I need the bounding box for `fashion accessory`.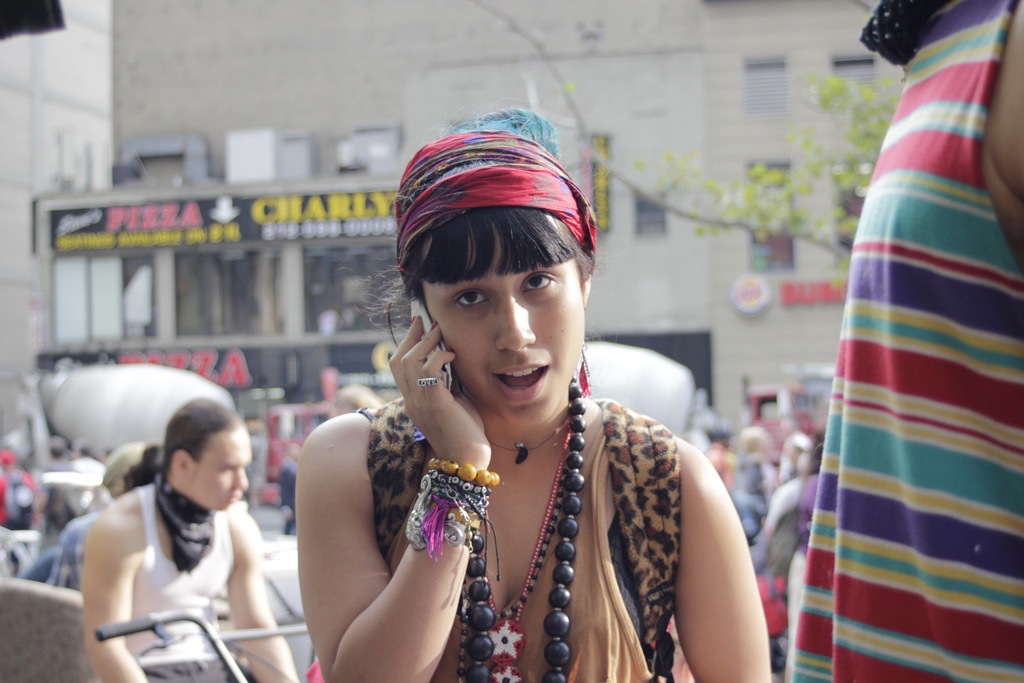
Here it is: 415 373 440 389.
